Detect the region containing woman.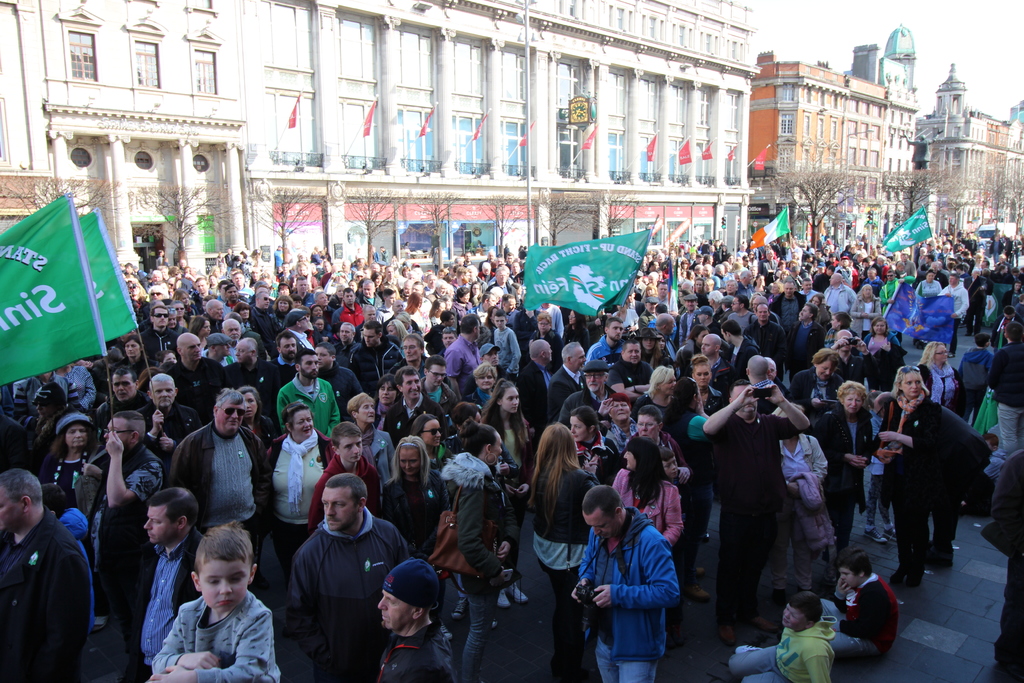
822/379/868/568.
